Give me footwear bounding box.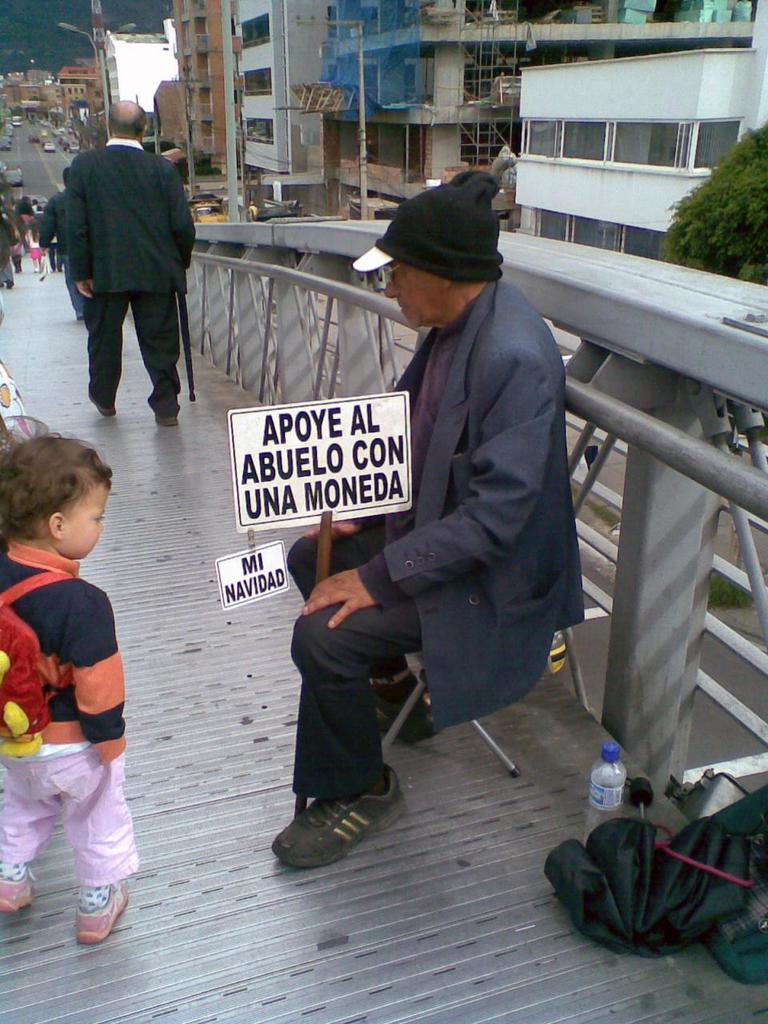
144:398:181:427.
